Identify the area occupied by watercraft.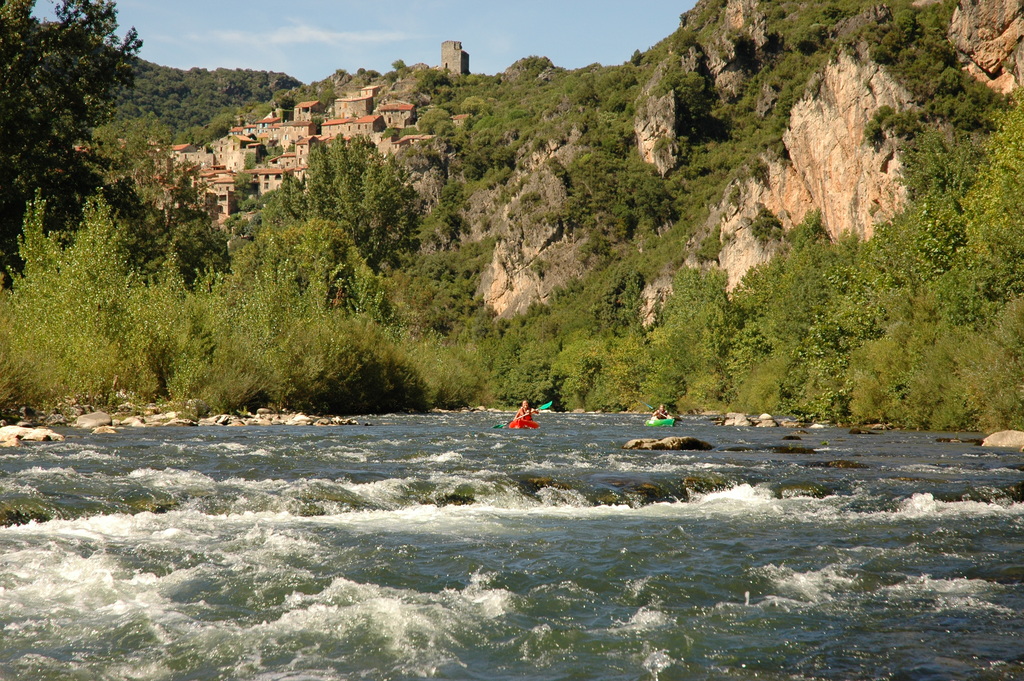
Area: 493, 418, 537, 429.
